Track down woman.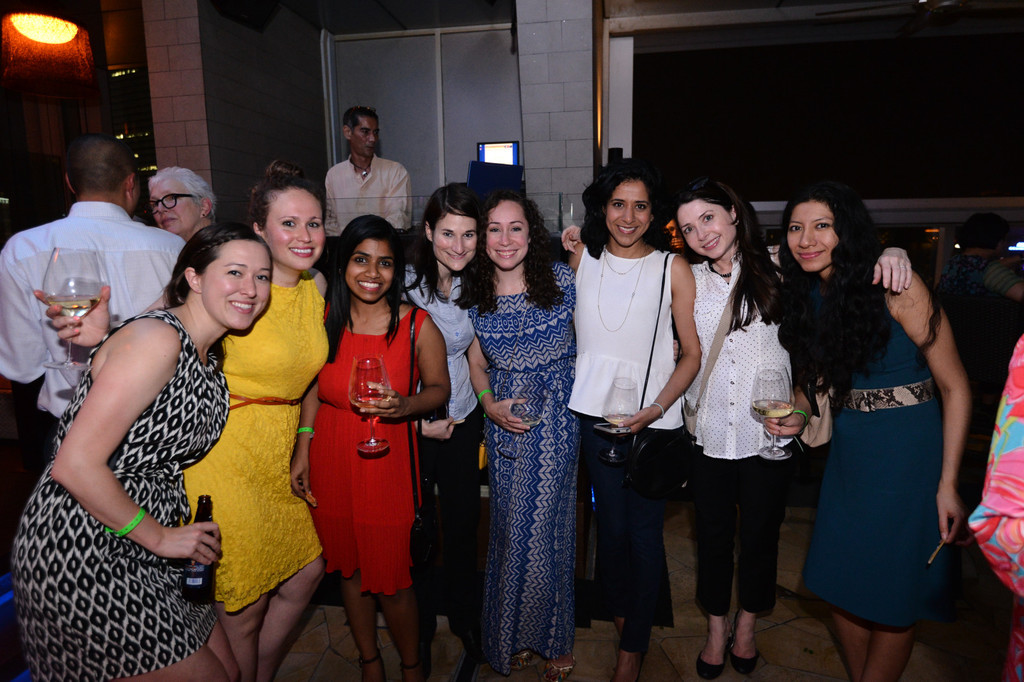
Tracked to box=[32, 163, 333, 681].
